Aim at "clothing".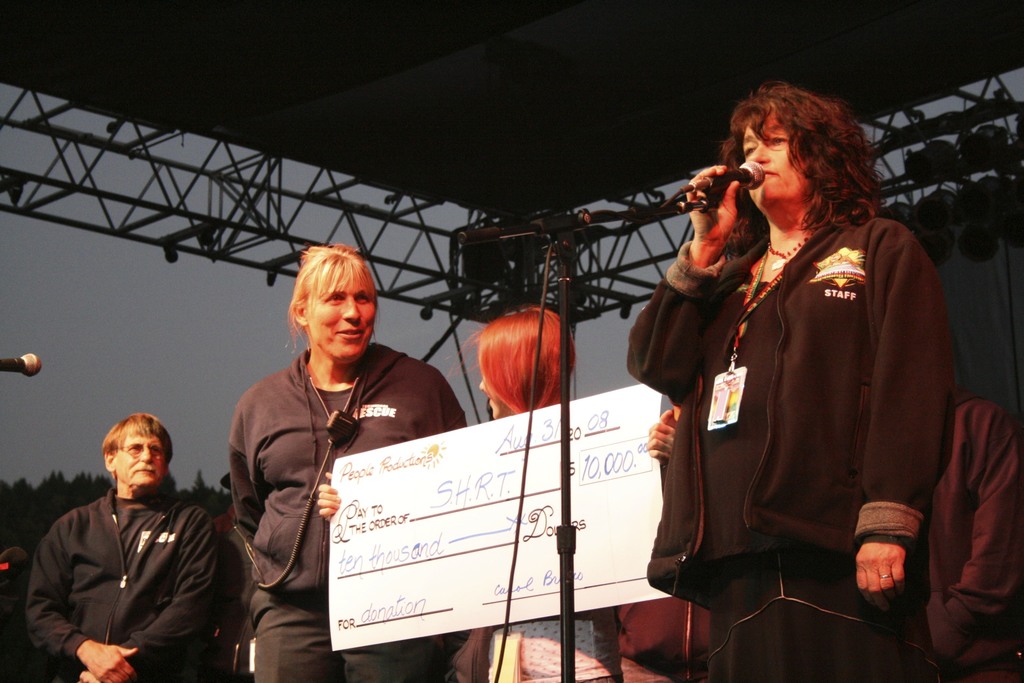
Aimed at (475,614,615,682).
